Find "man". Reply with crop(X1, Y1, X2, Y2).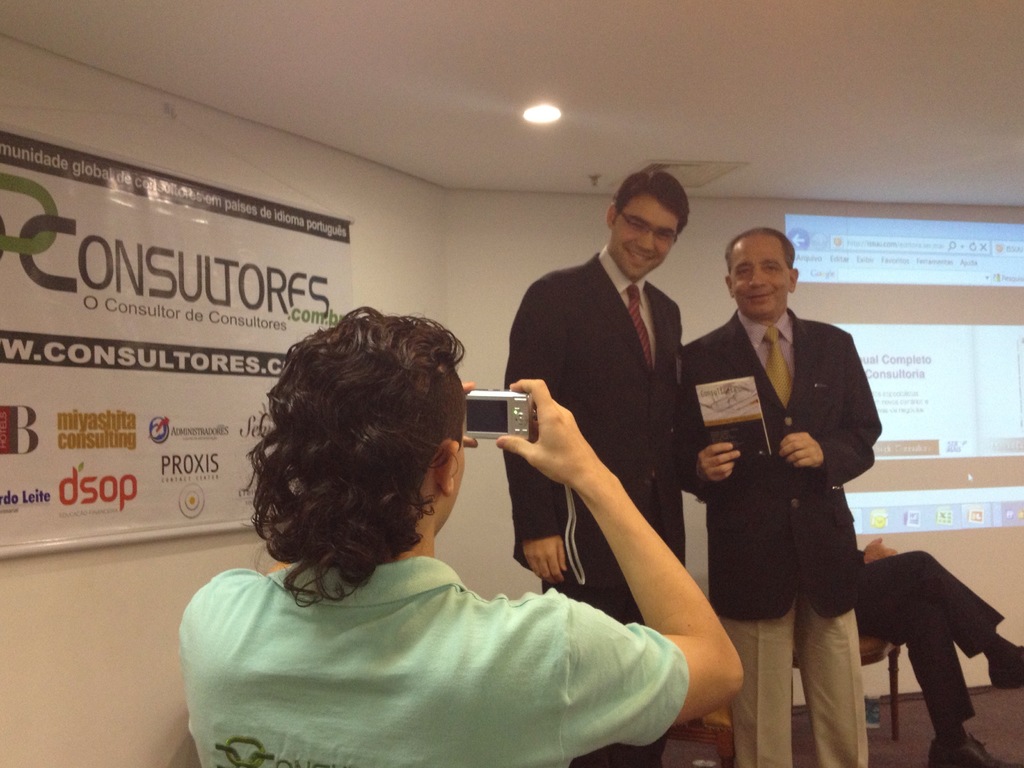
crop(850, 529, 1023, 767).
